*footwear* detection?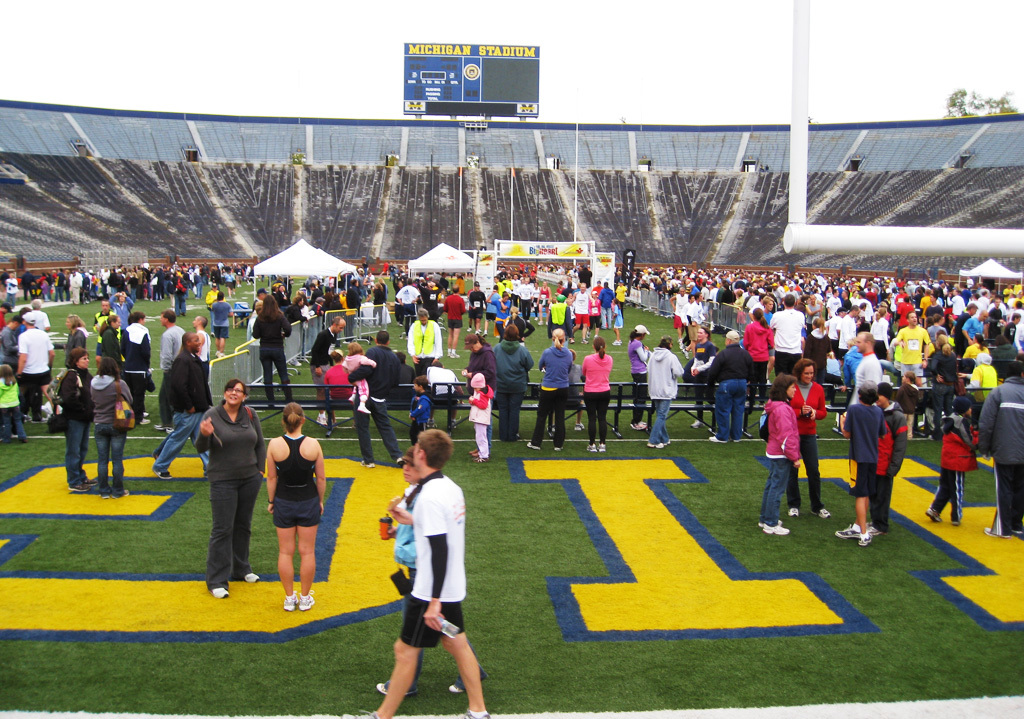
649/439/671/447
